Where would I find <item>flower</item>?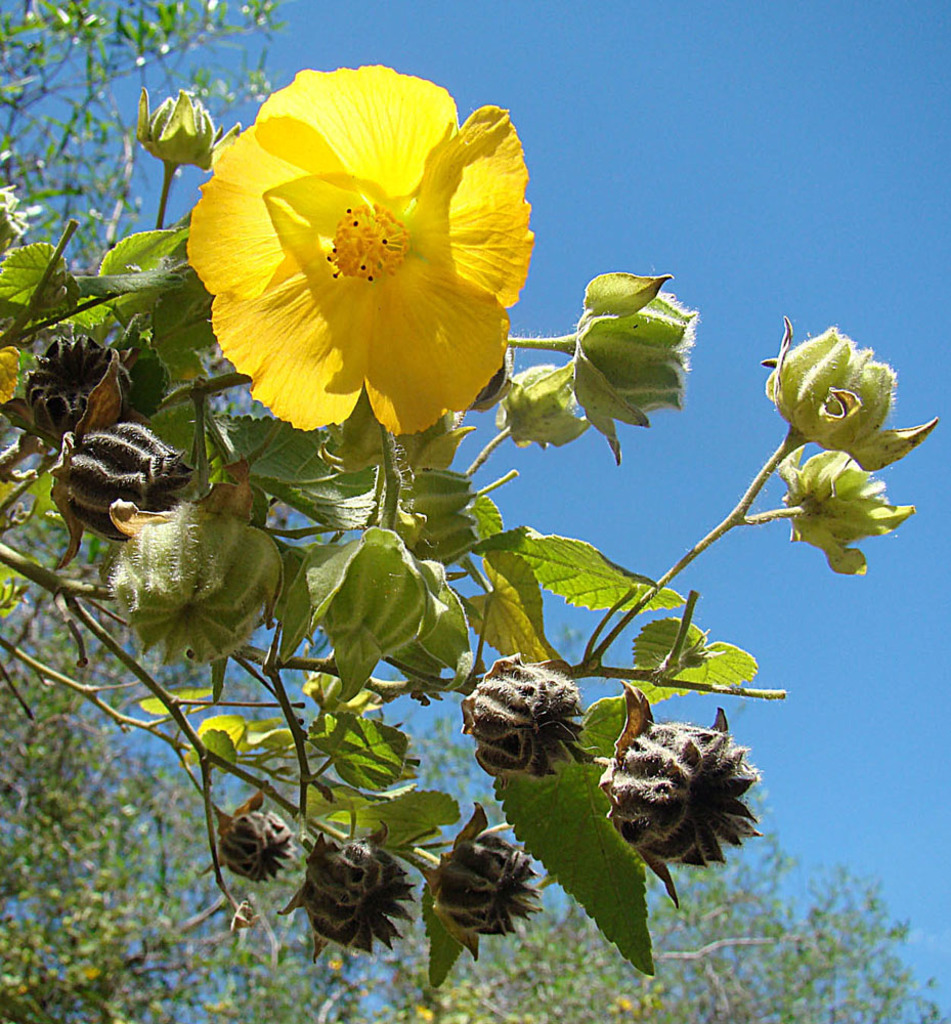
At locate(194, 63, 560, 433).
